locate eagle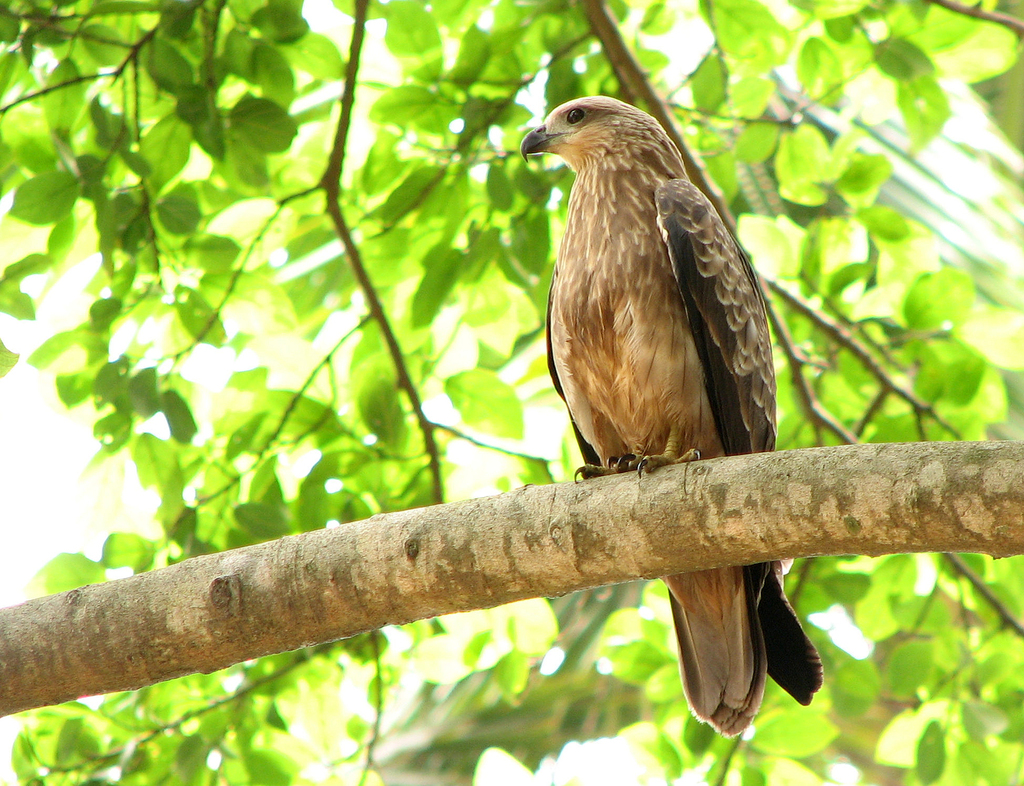
[518,89,833,743]
